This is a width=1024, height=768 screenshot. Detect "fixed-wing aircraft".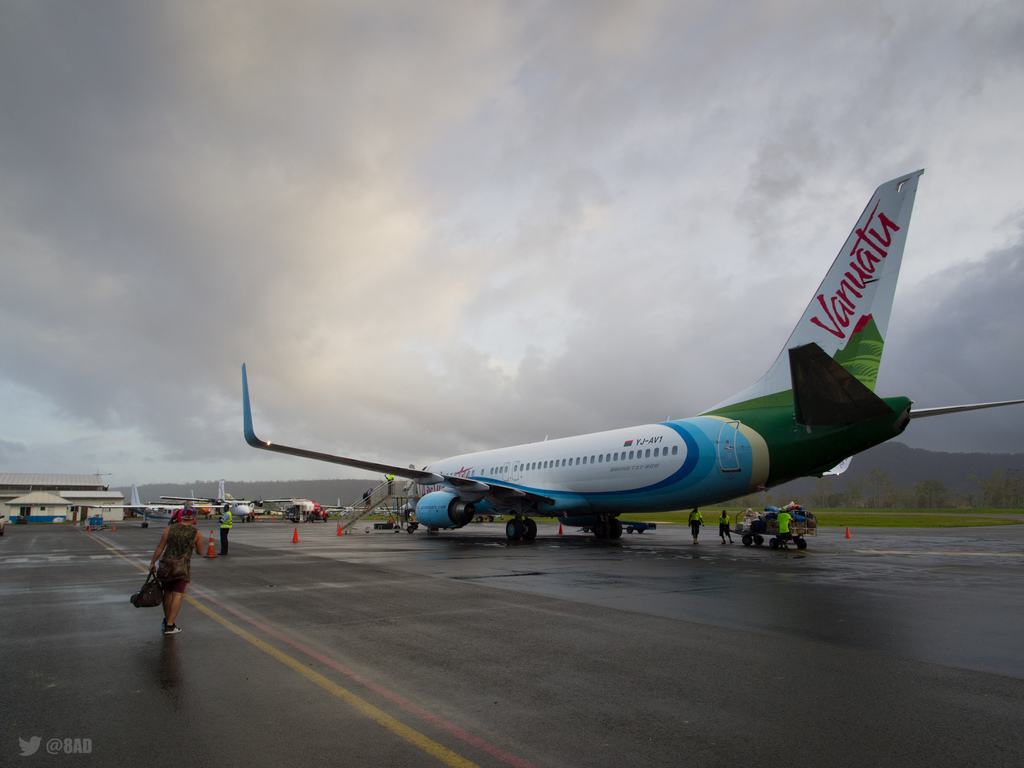
l=71, t=484, r=255, b=516.
